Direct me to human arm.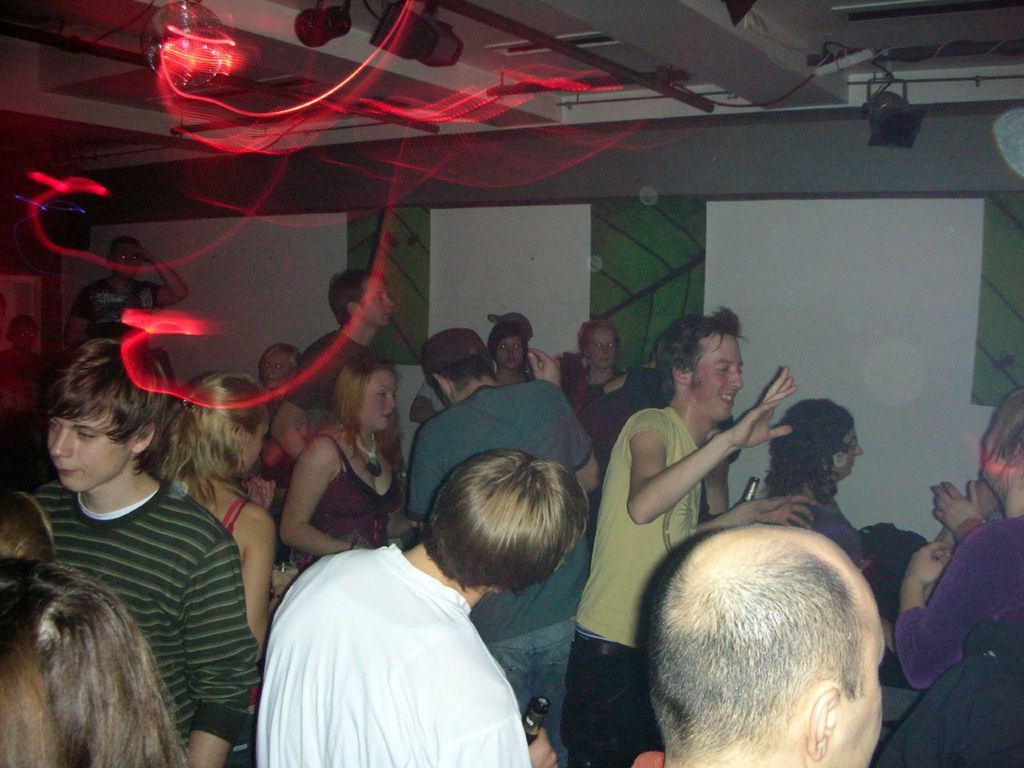
Direction: region(687, 489, 818, 537).
